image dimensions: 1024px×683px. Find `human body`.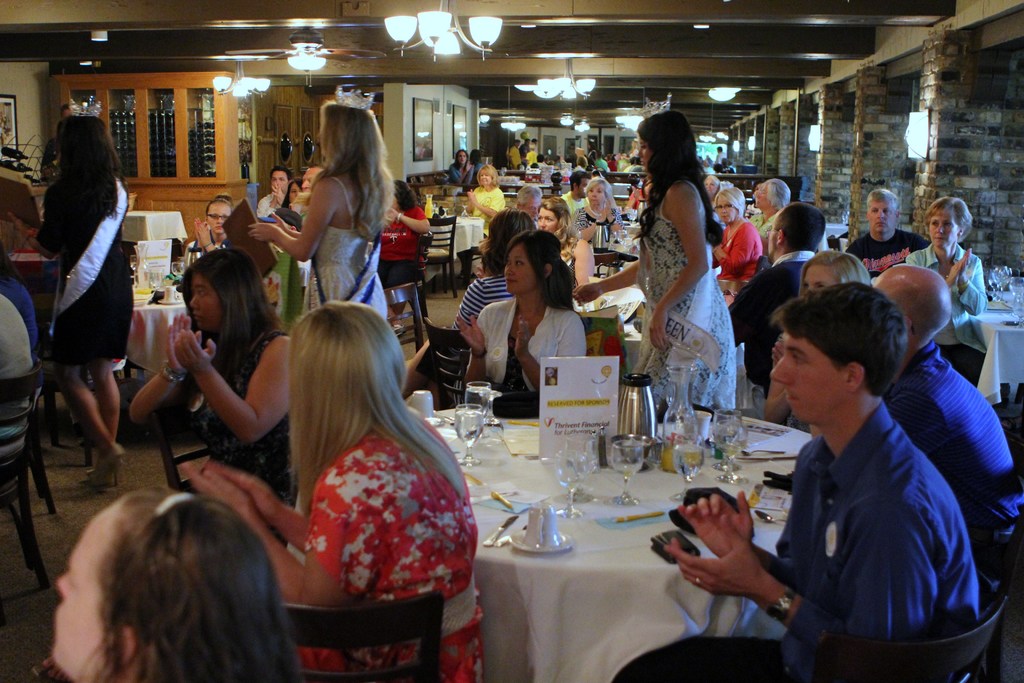
<box>501,138,518,171</box>.
